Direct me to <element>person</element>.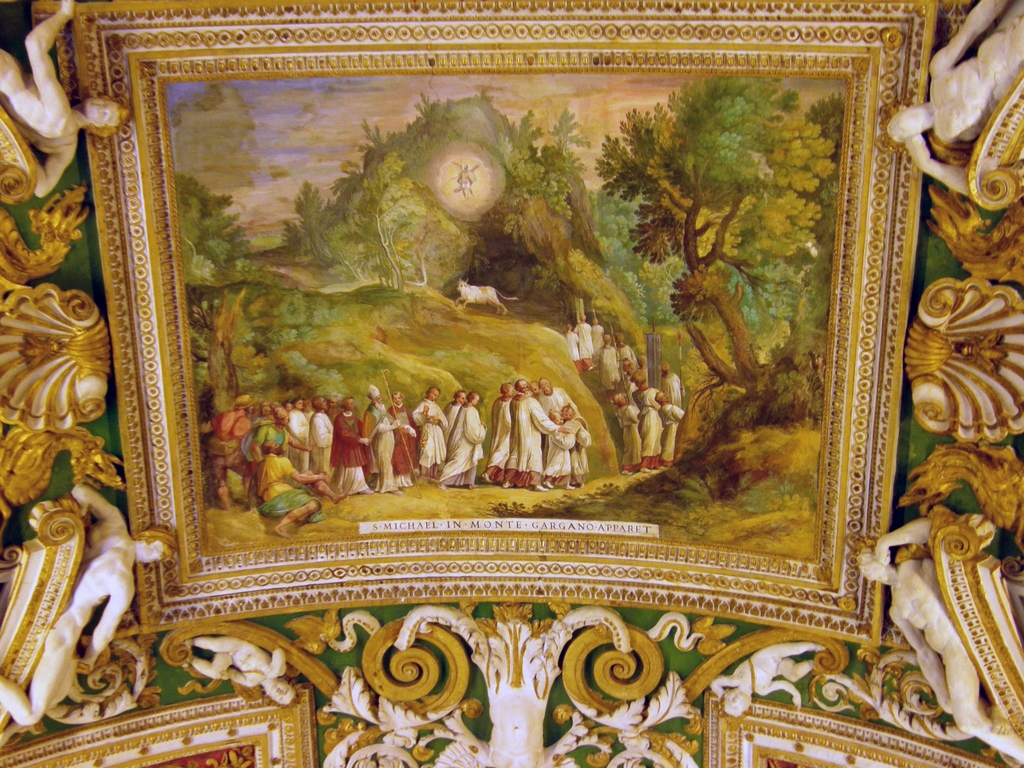
Direction: (left=617, top=395, right=649, bottom=472).
